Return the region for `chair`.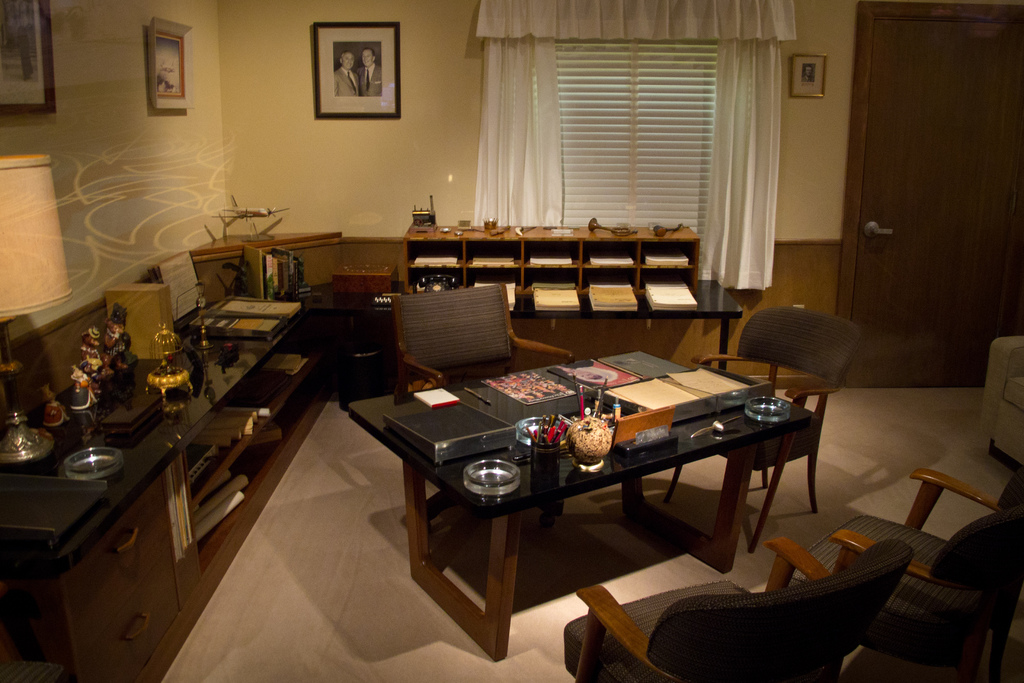
<box>388,278,573,401</box>.
